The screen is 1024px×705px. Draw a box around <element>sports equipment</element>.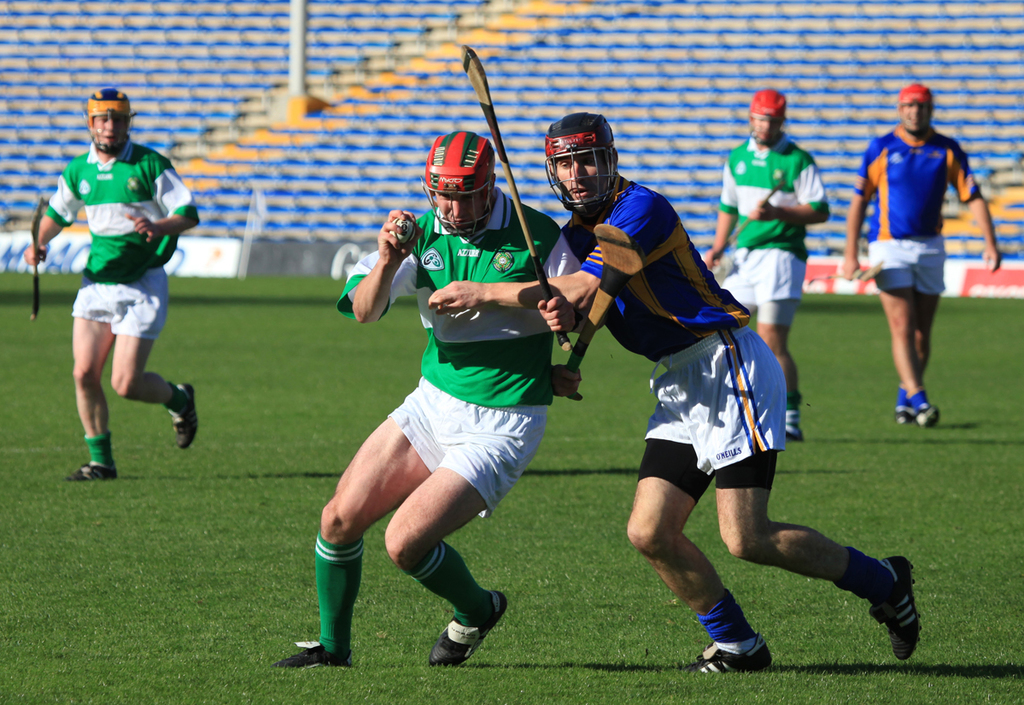
x1=459 y1=44 x2=577 y2=355.
